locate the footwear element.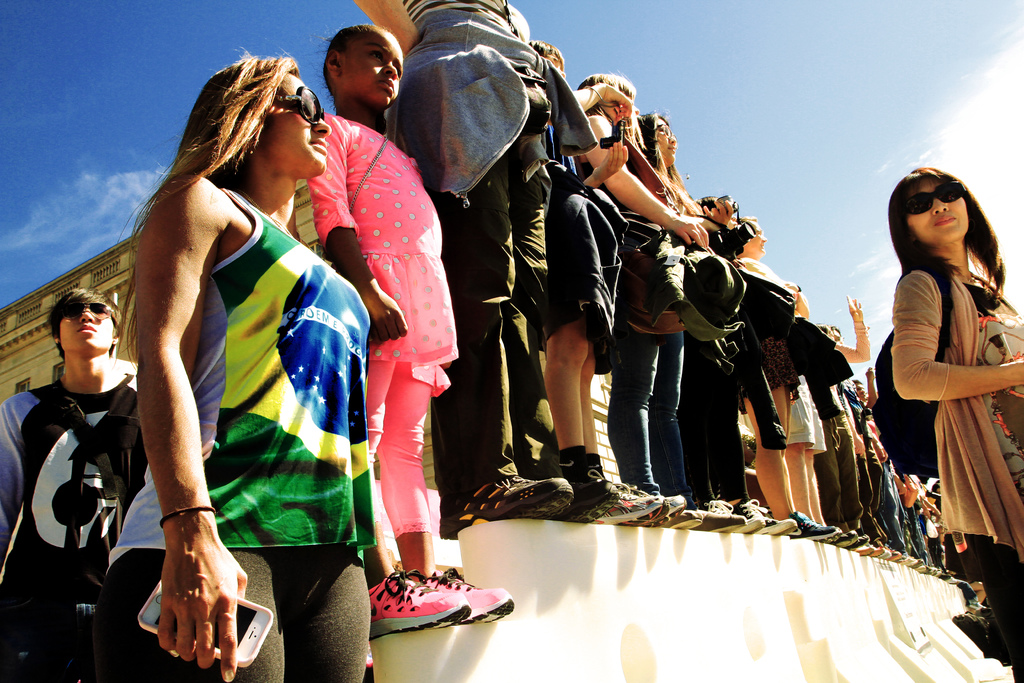
Element bbox: 442:473:571:544.
